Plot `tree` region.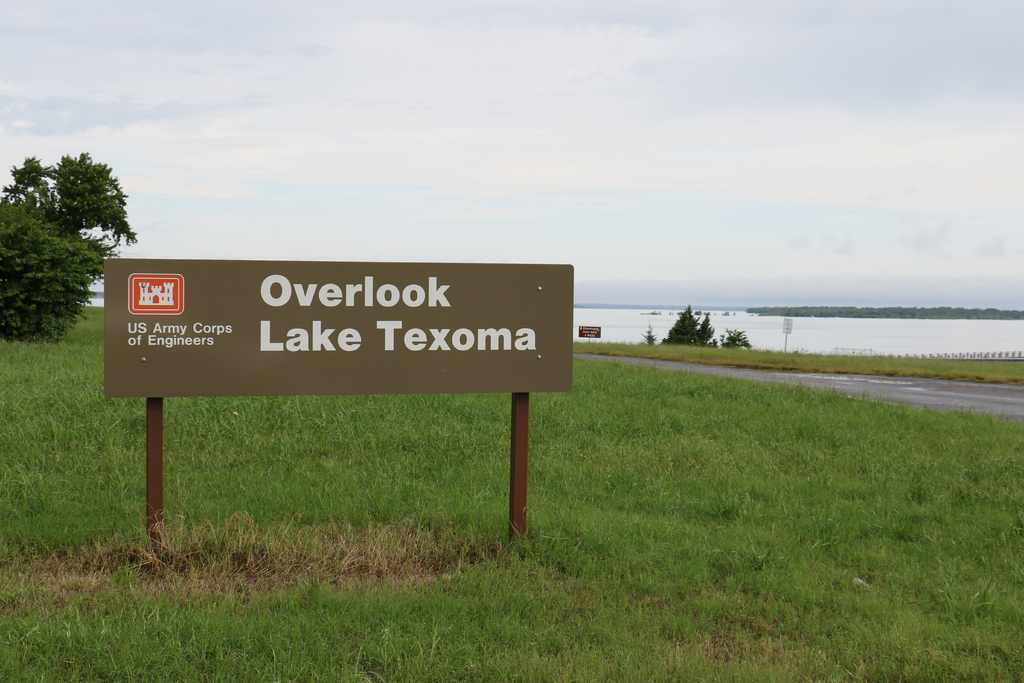
Plotted at (left=8, top=131, right=123, bottom=347).
